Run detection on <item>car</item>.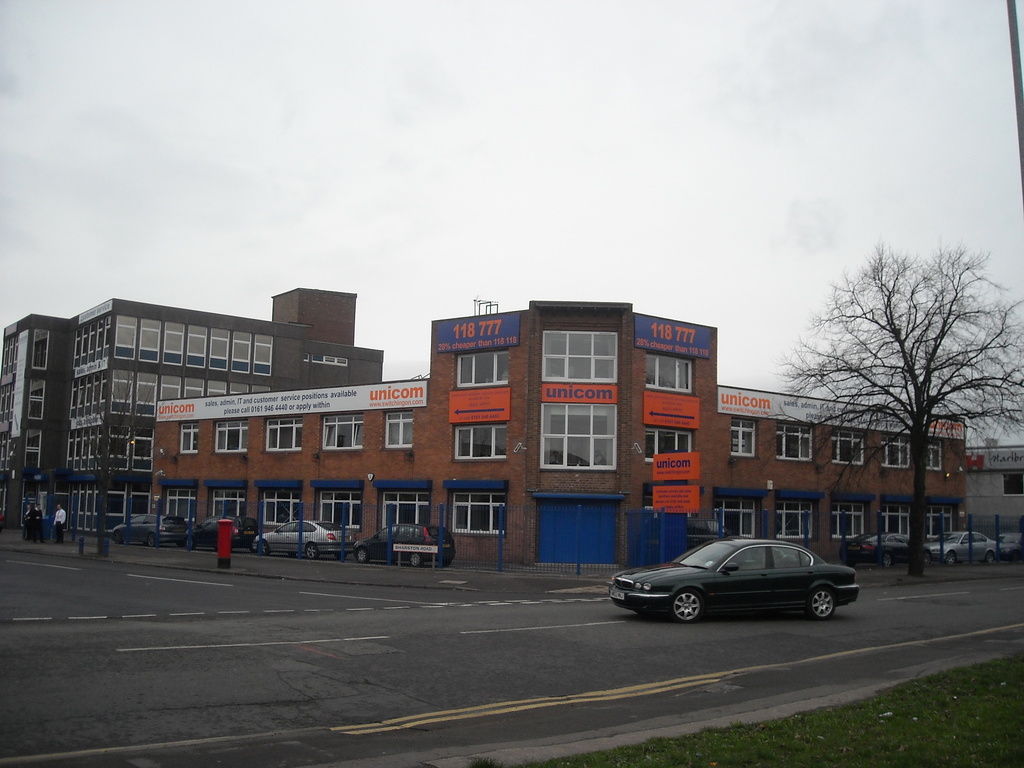
Result: 845, 535, 936, 572.
